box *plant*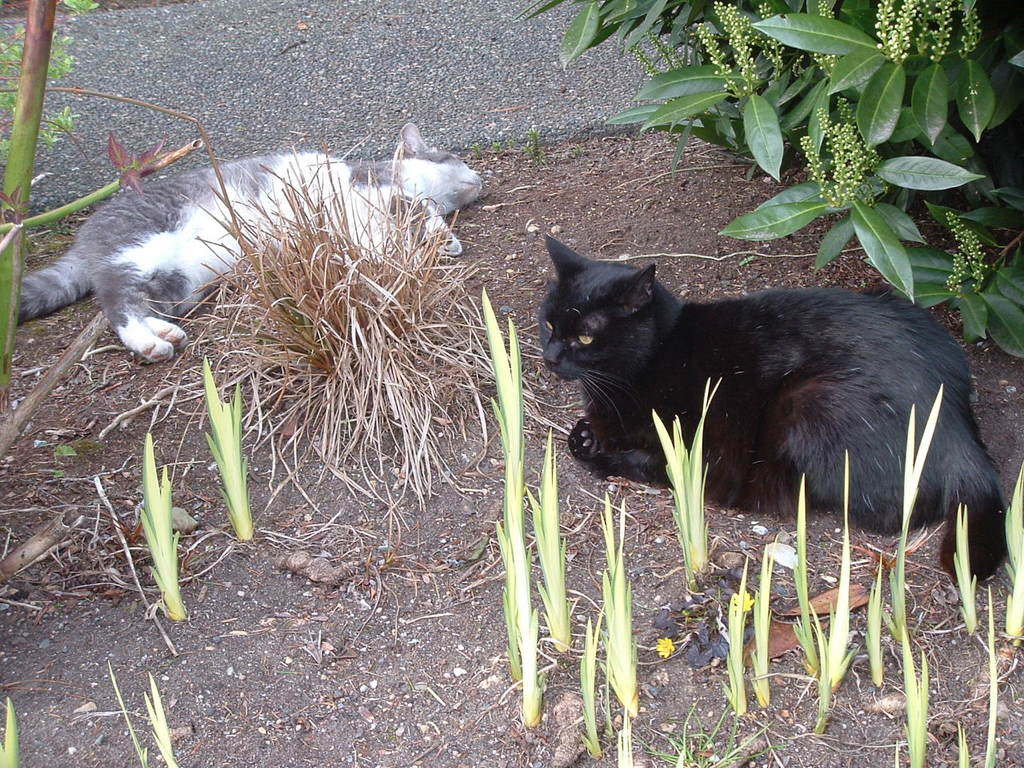
<bbox>863, 556, 887, 686</bbox>
